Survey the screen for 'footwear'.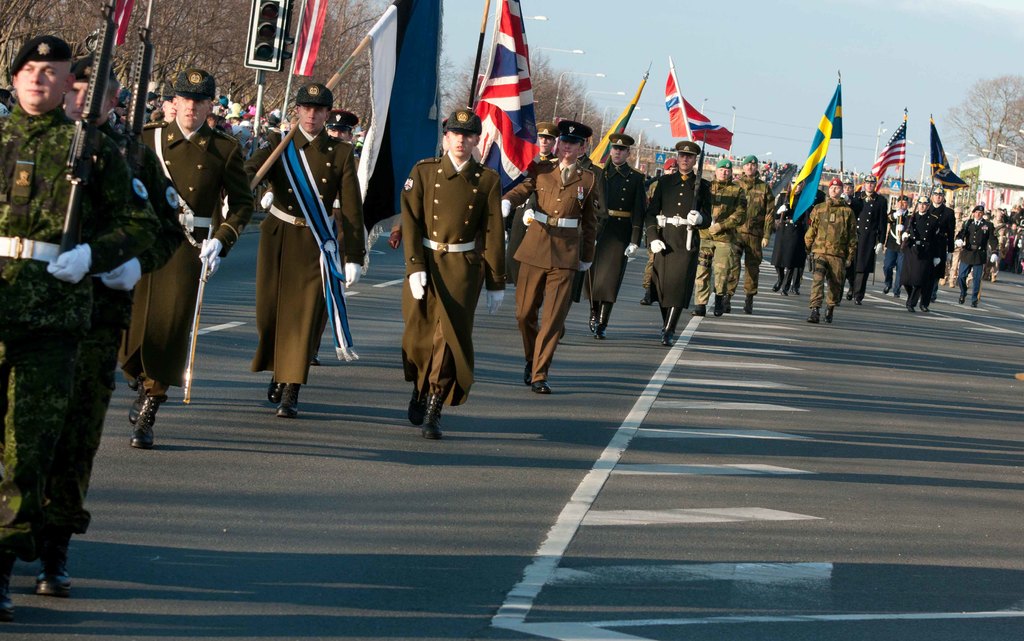
Survey found: rect(805, 305, 822, 327).
